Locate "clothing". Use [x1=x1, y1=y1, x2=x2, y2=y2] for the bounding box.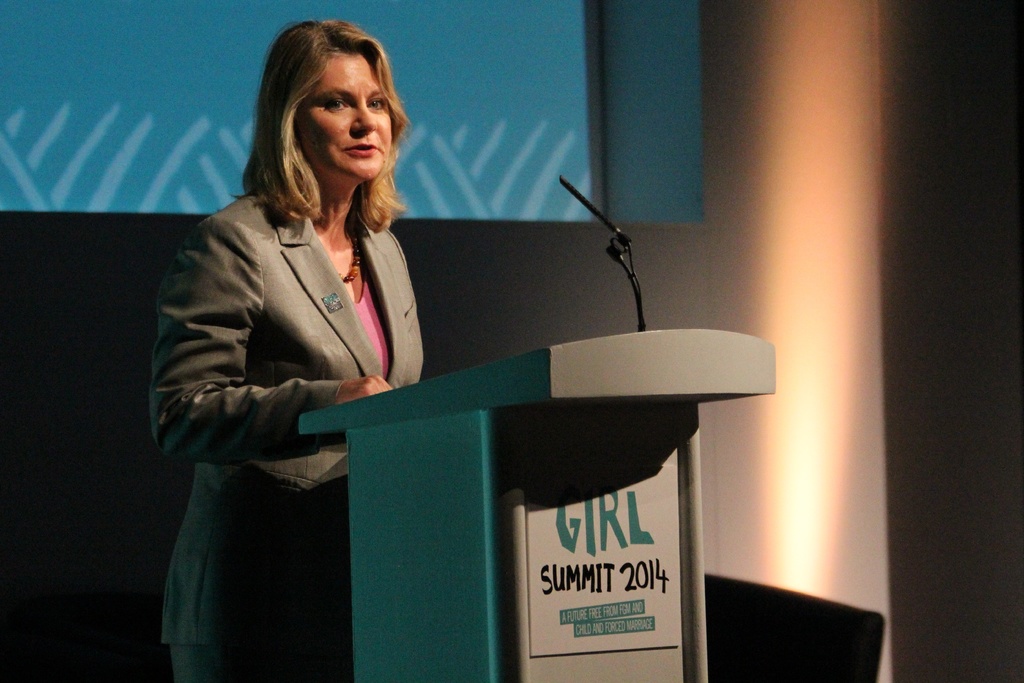
[x1=154, y1=66, x2=440, y2=614].
